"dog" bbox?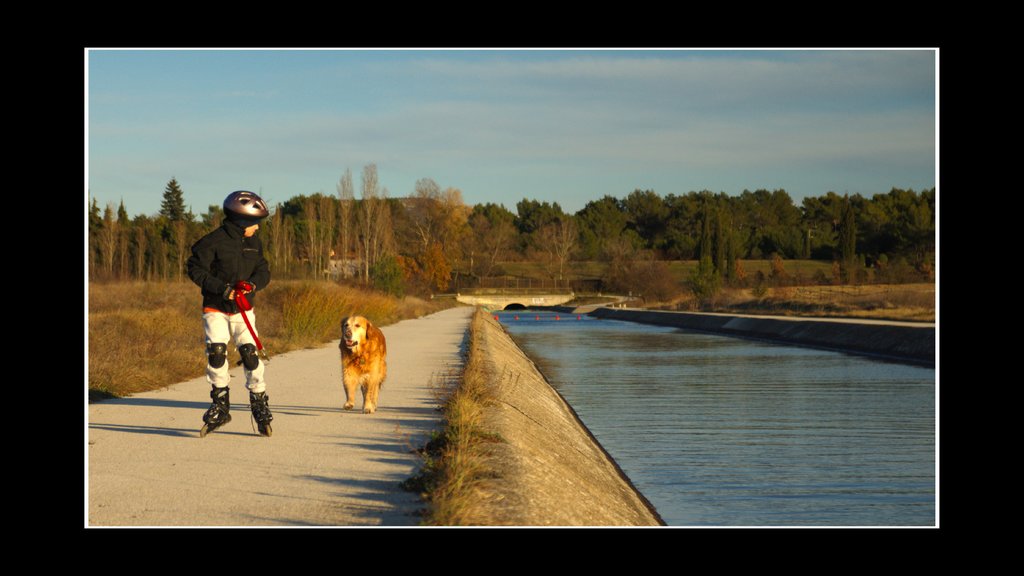
<region>340, 316, 388, 414</region>
